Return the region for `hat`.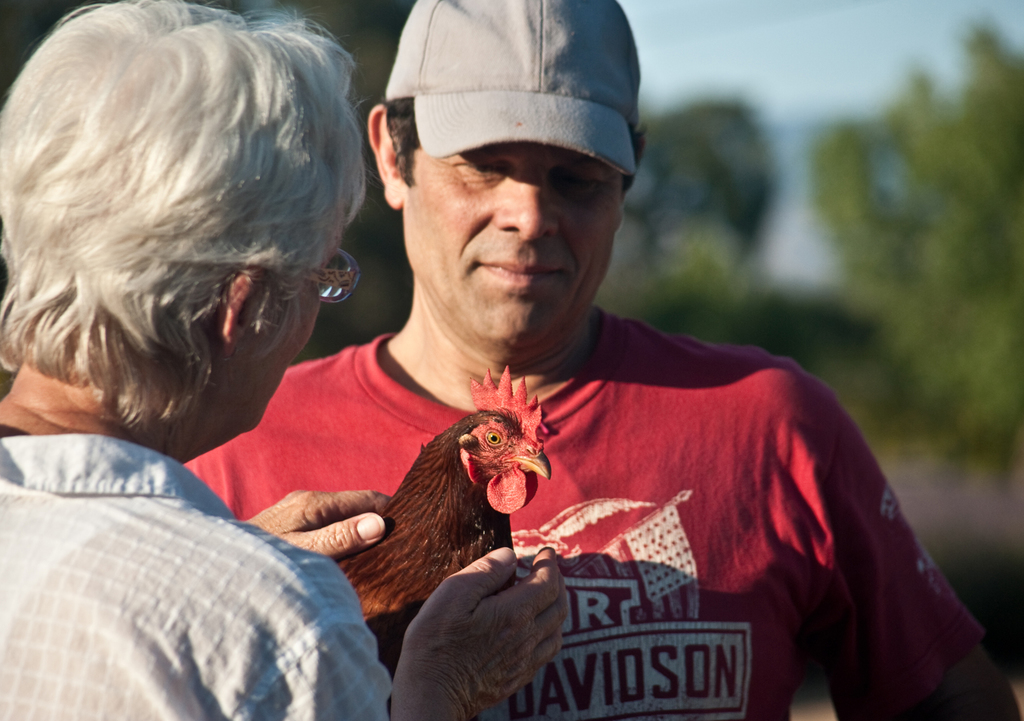
crop(387, 0, 640, 177).
